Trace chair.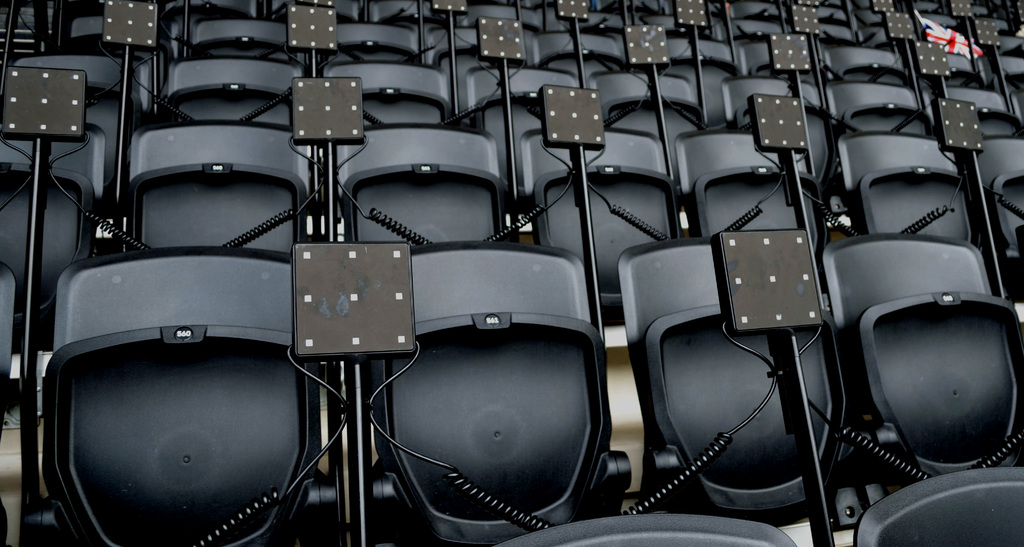
Traced to pyautogui.locateOnScreen(636, 2, 724, 33).
